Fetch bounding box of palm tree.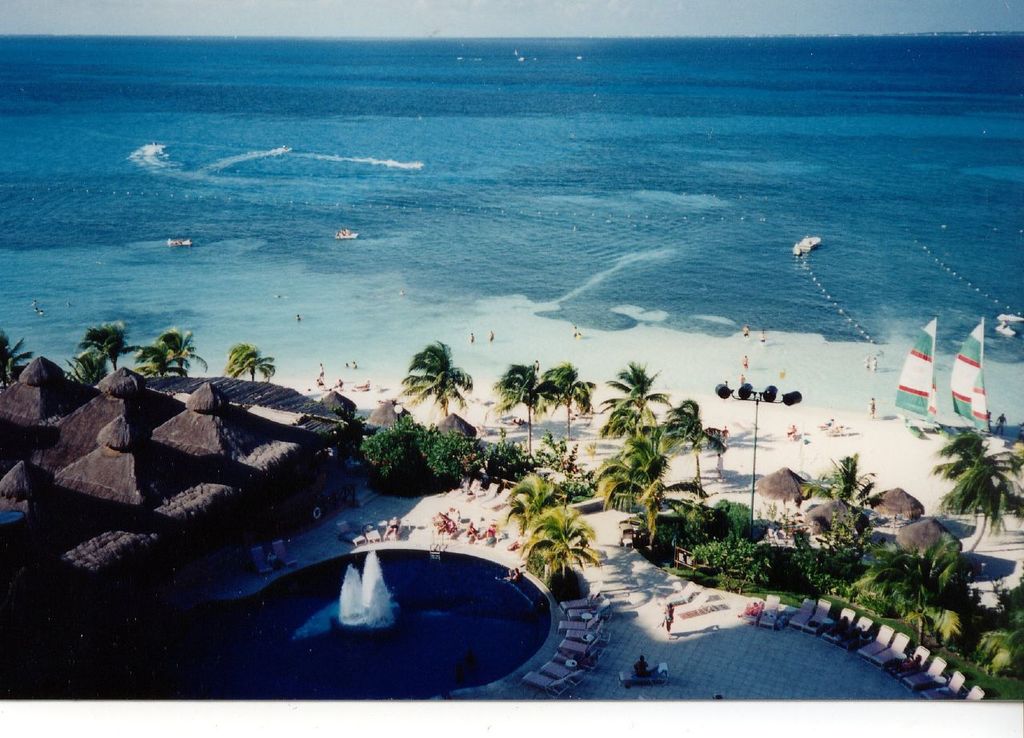
Bbox: pyautogui.locateOnScreen(523, 513, 586, 578).
